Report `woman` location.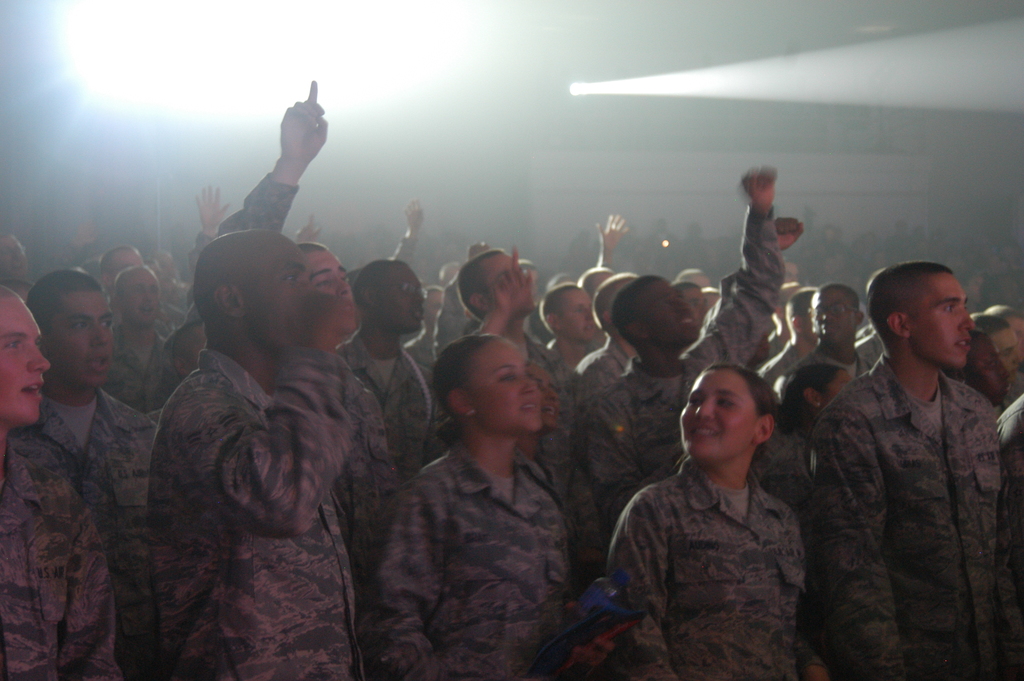
Report: 604 363 837 680.
